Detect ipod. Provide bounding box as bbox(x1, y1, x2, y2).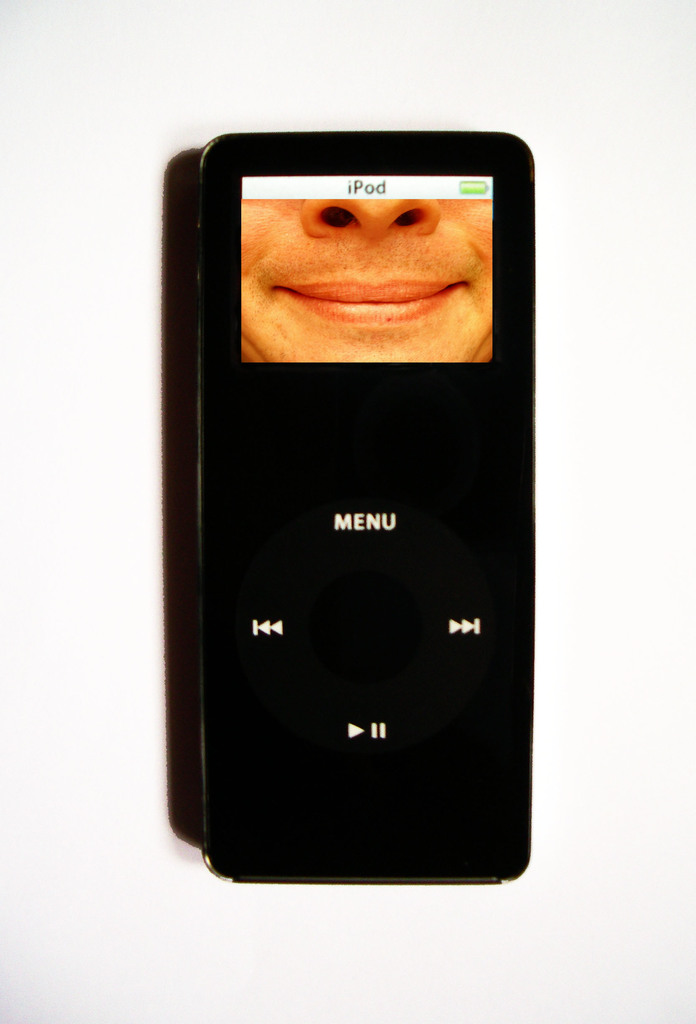
bbox(200, 127, 540, 884).
